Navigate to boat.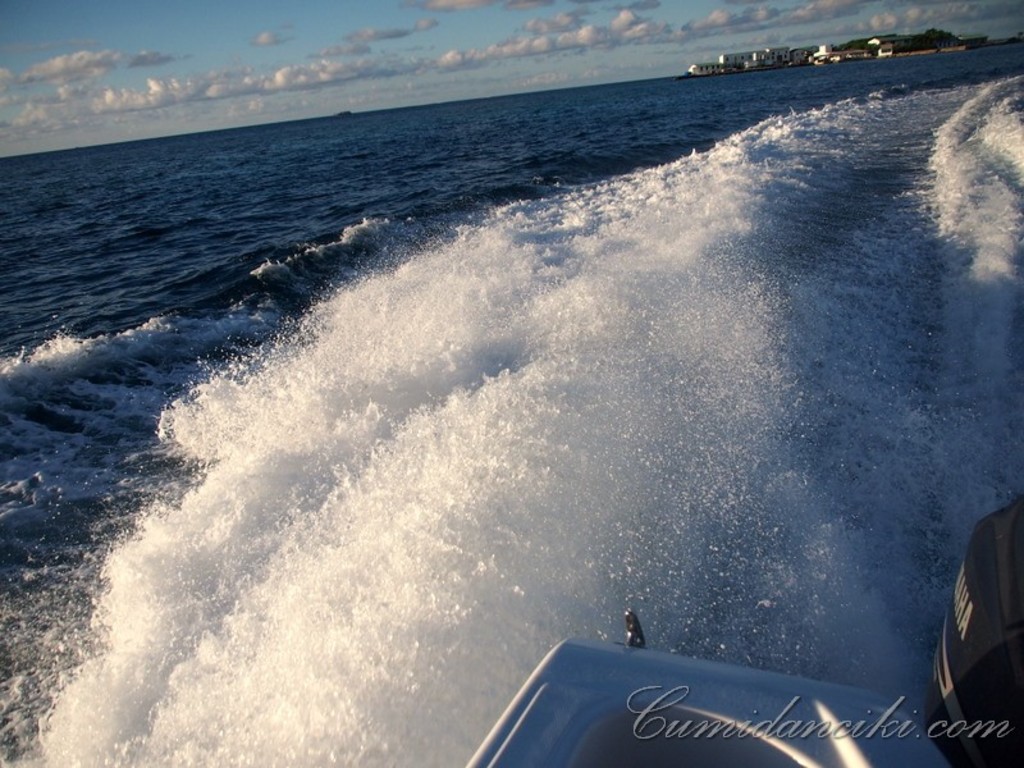
Navigation target: {"left": 463, "top": 493, "right": 1023, "bottom": 767}.
